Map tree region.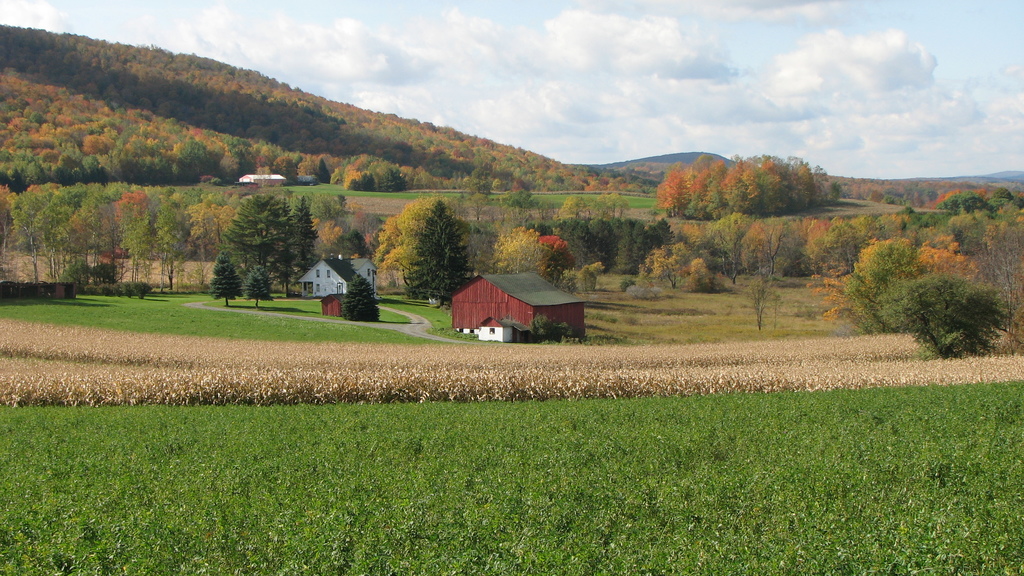
Mapped to [left=253, top=145, right=278, bottom=178].
